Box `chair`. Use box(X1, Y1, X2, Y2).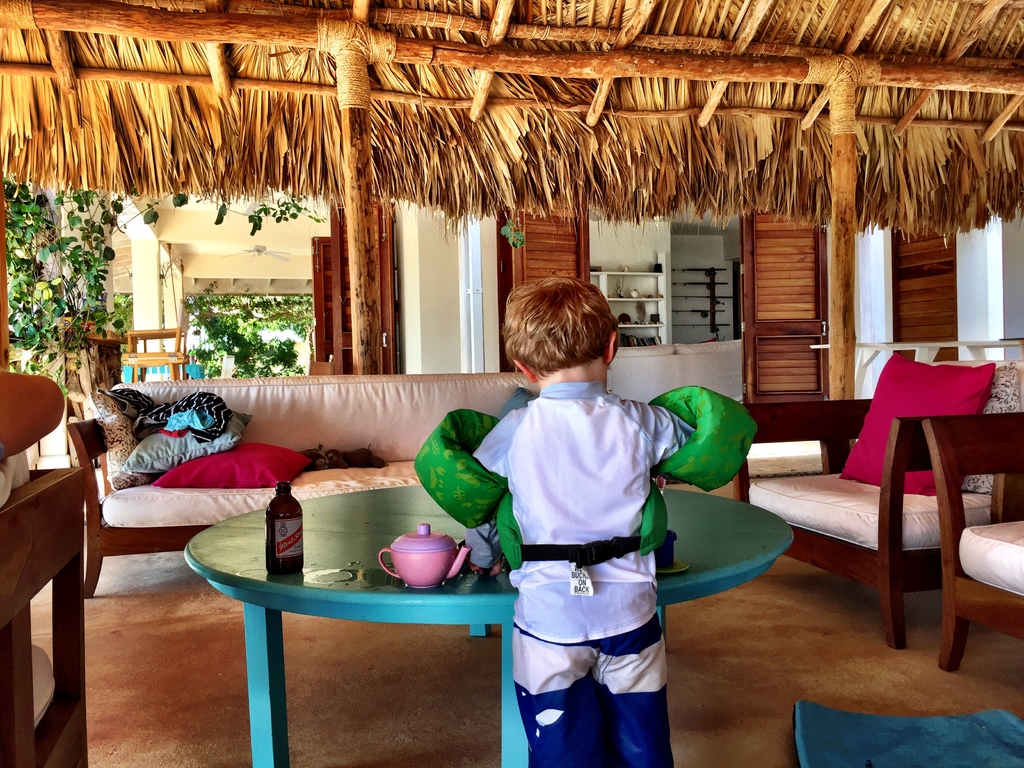
box(732, 355, 1023, 647).
